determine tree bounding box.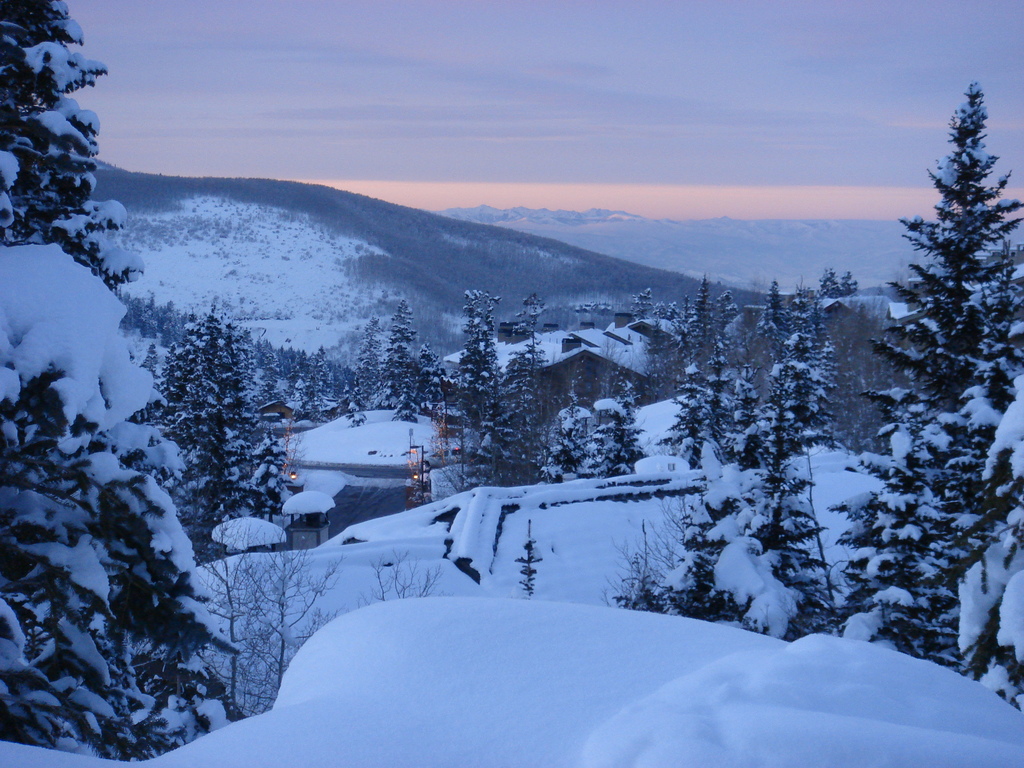
Determined: (858,86,1023,421).
